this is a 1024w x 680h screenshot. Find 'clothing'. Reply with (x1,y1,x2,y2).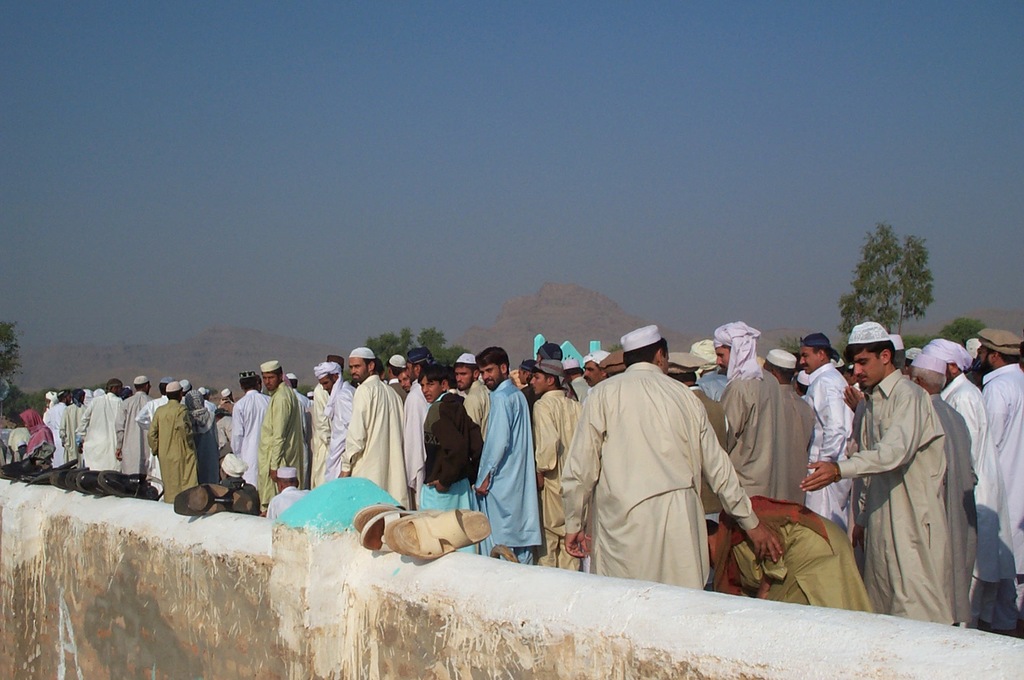
(560,360,759,592).
